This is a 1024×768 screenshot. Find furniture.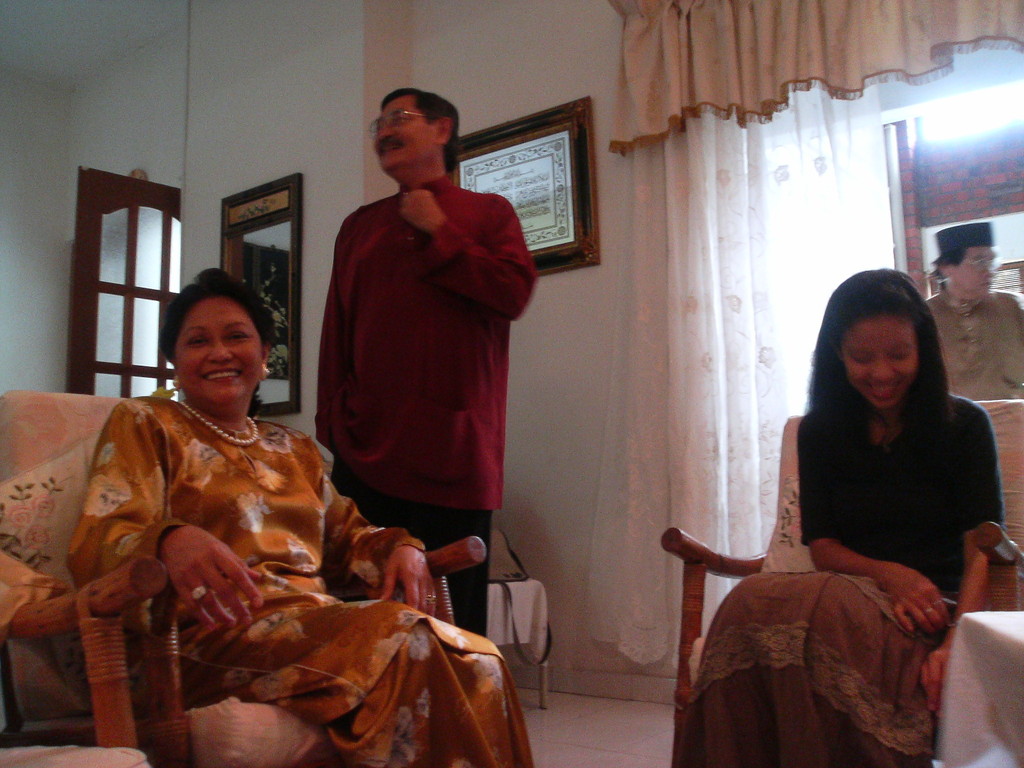
Bounding box: x1=0, y1=558, x2=169, y2=767.
